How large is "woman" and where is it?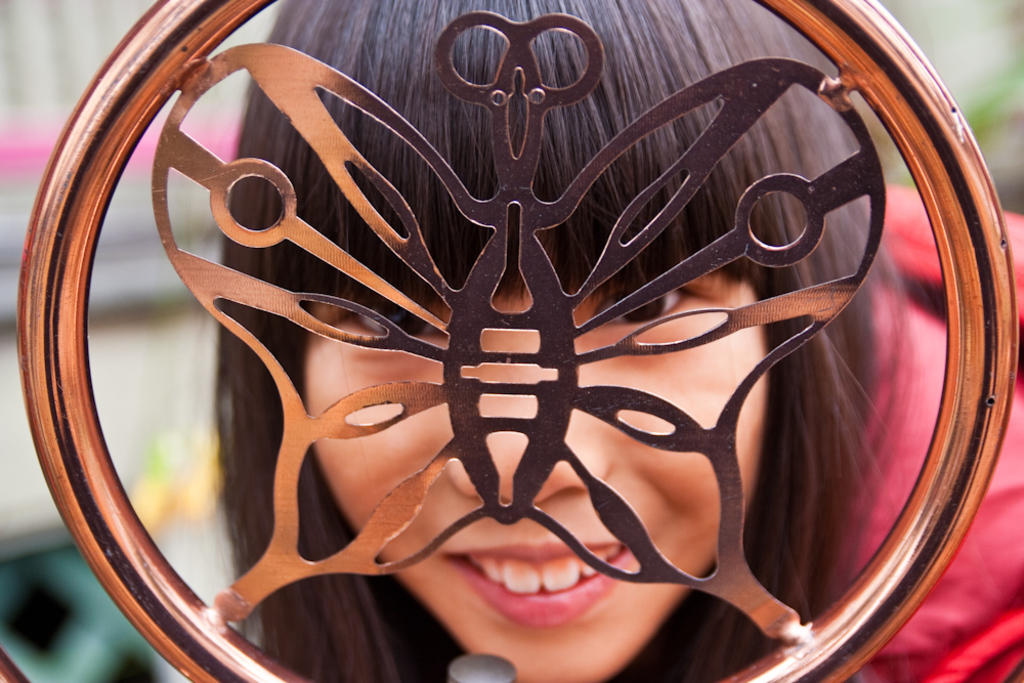
Bounding box: (173,0,1023,682).
